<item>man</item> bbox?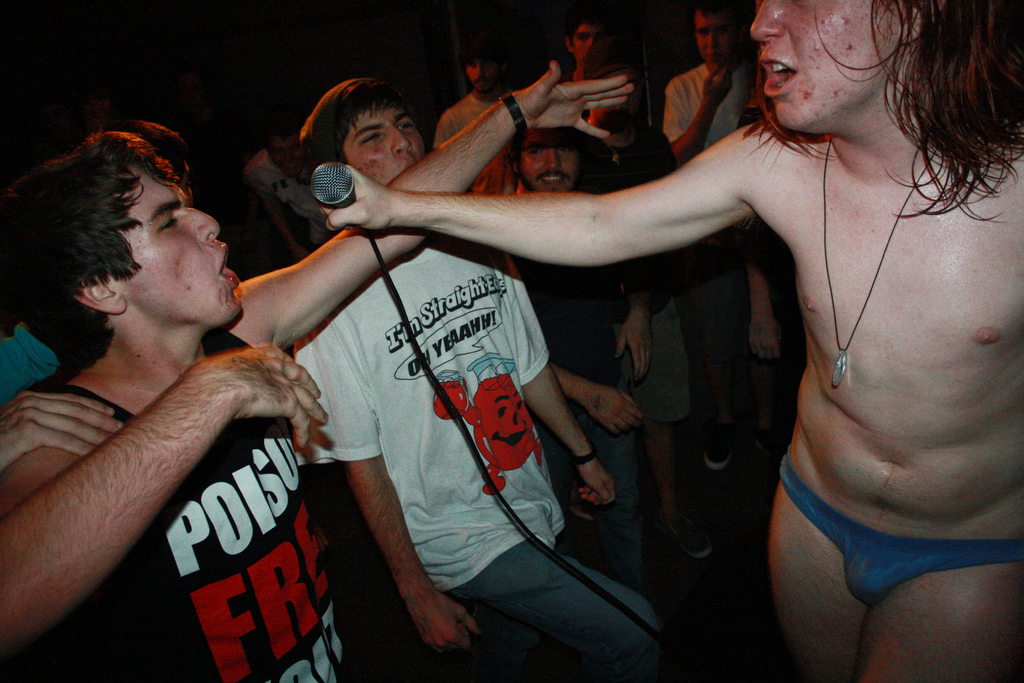
0, 55, 639, 682
